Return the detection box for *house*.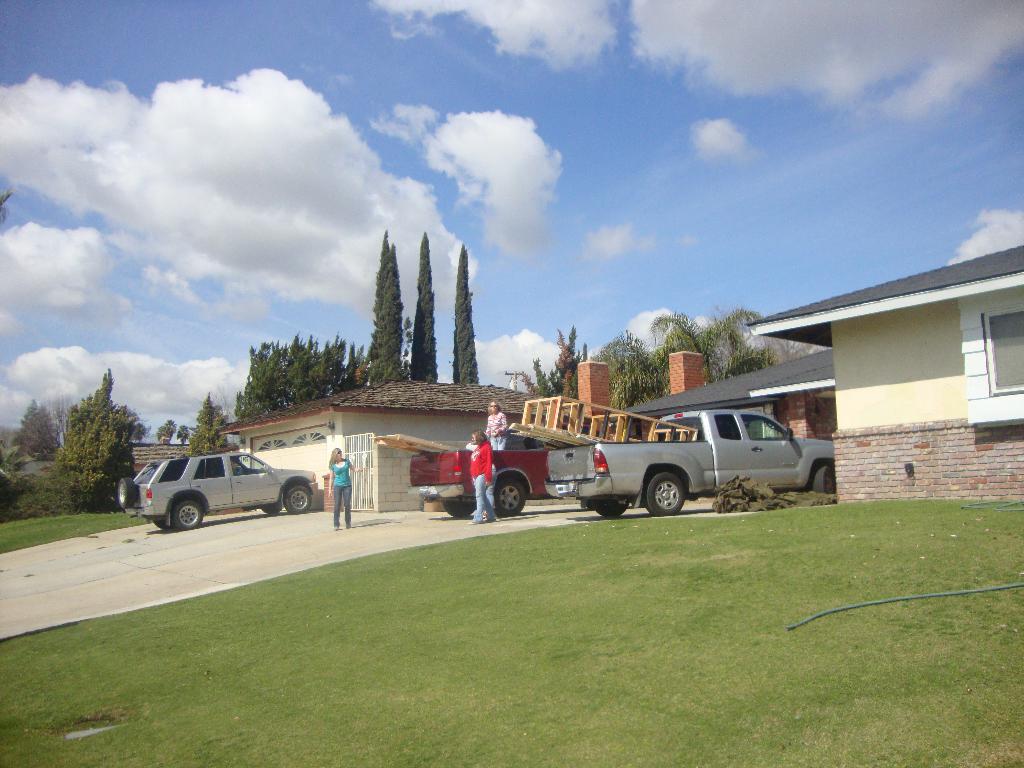
[191,365,529,532].
